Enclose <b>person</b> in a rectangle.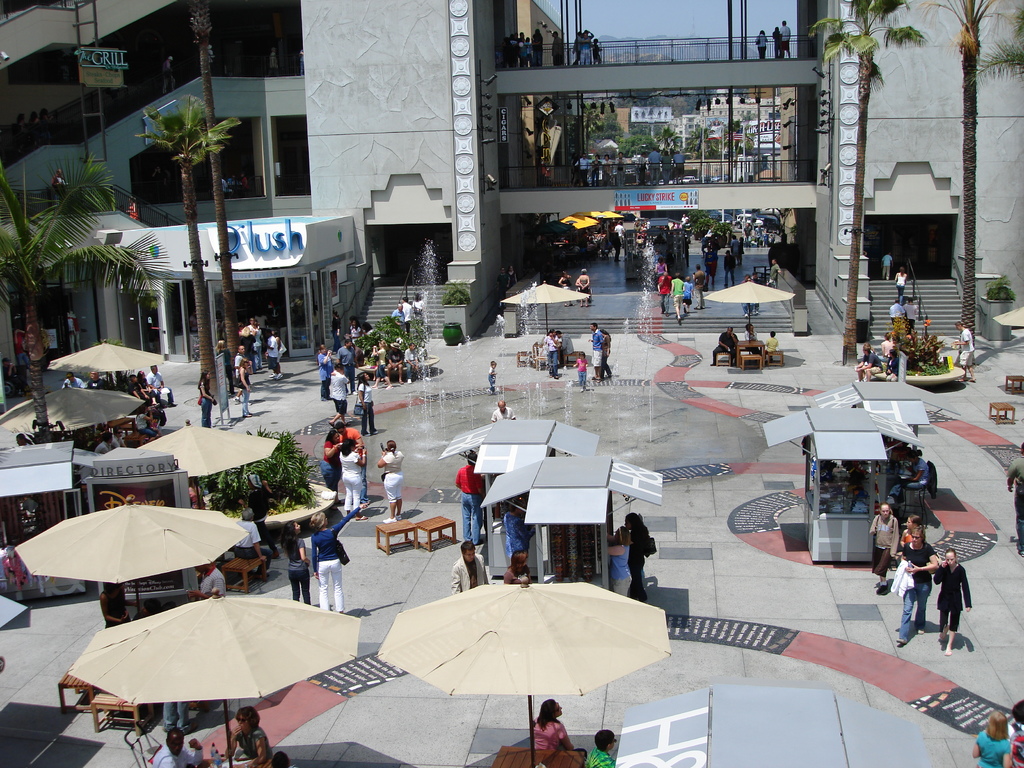
<bbox>593, 36, 606, 63</bbox>.
